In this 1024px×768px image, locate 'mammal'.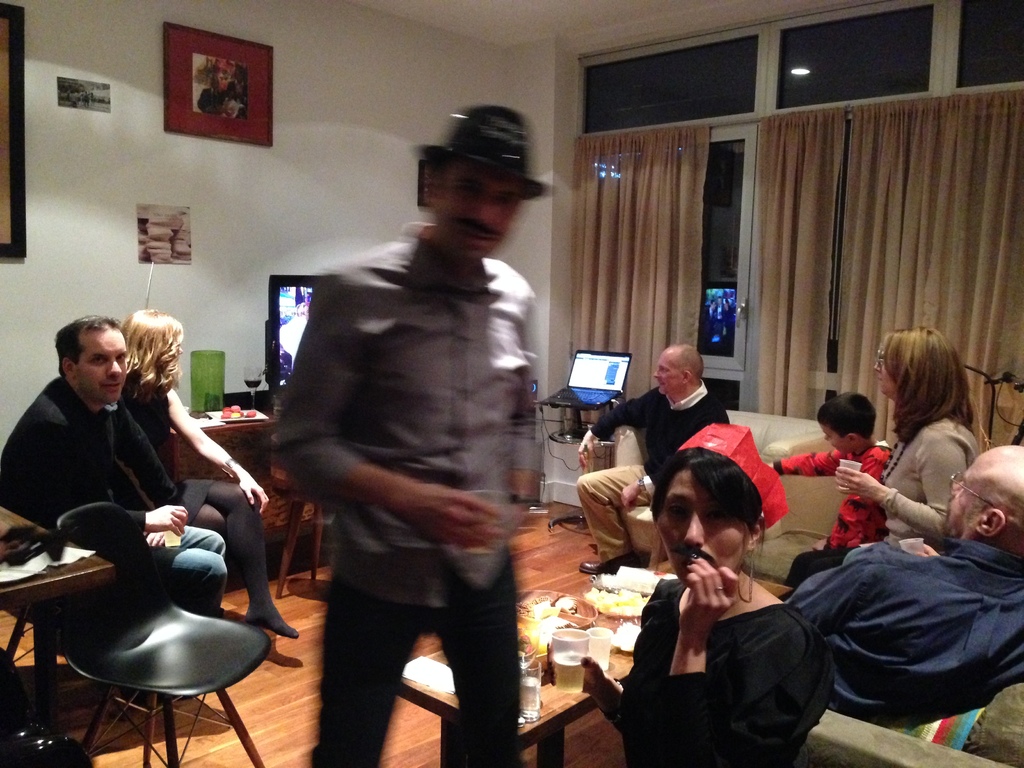
Bounding box: (x1=0, y1=318, x2=232, y2=623).
